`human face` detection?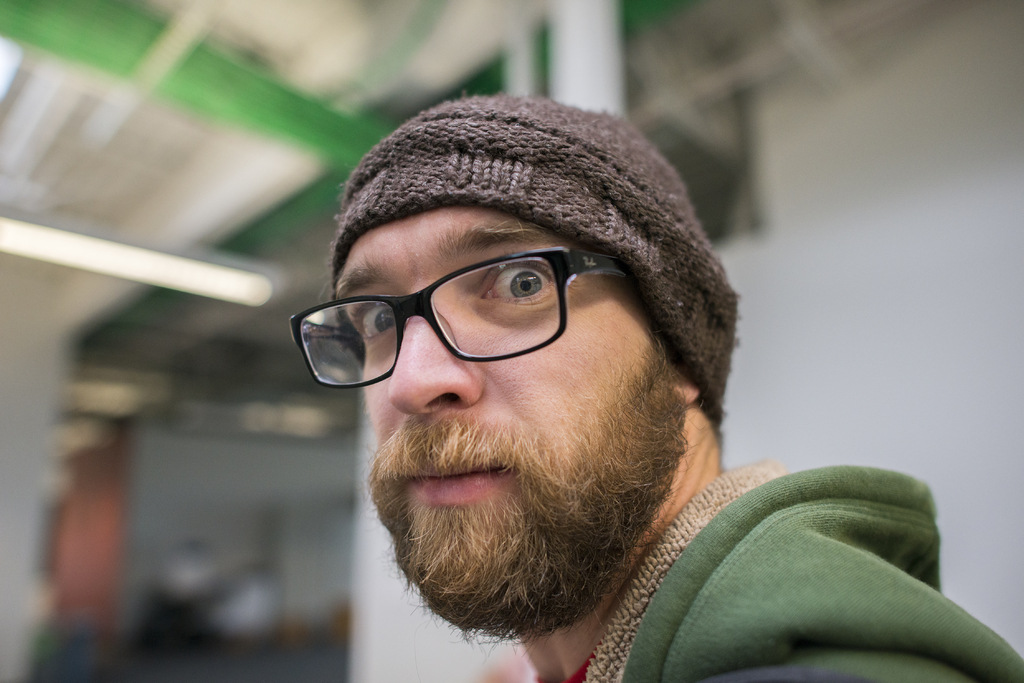
321:207:694:643
